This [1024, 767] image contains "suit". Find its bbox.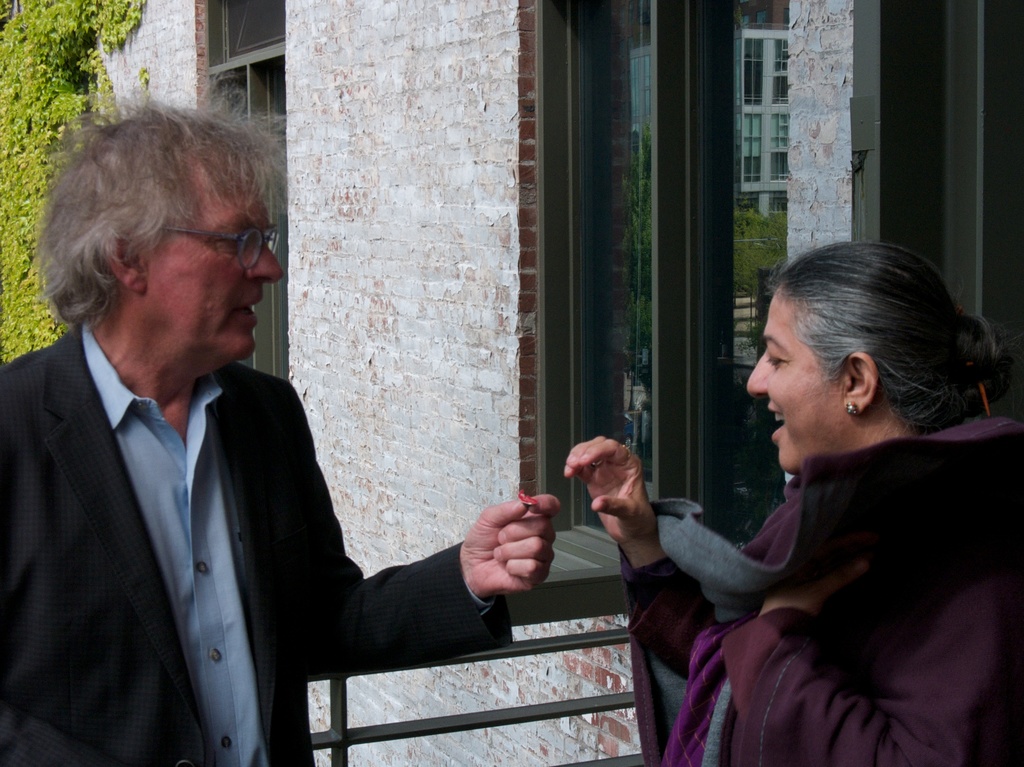
x1=11, y1=235, x2=408, y2=762.
